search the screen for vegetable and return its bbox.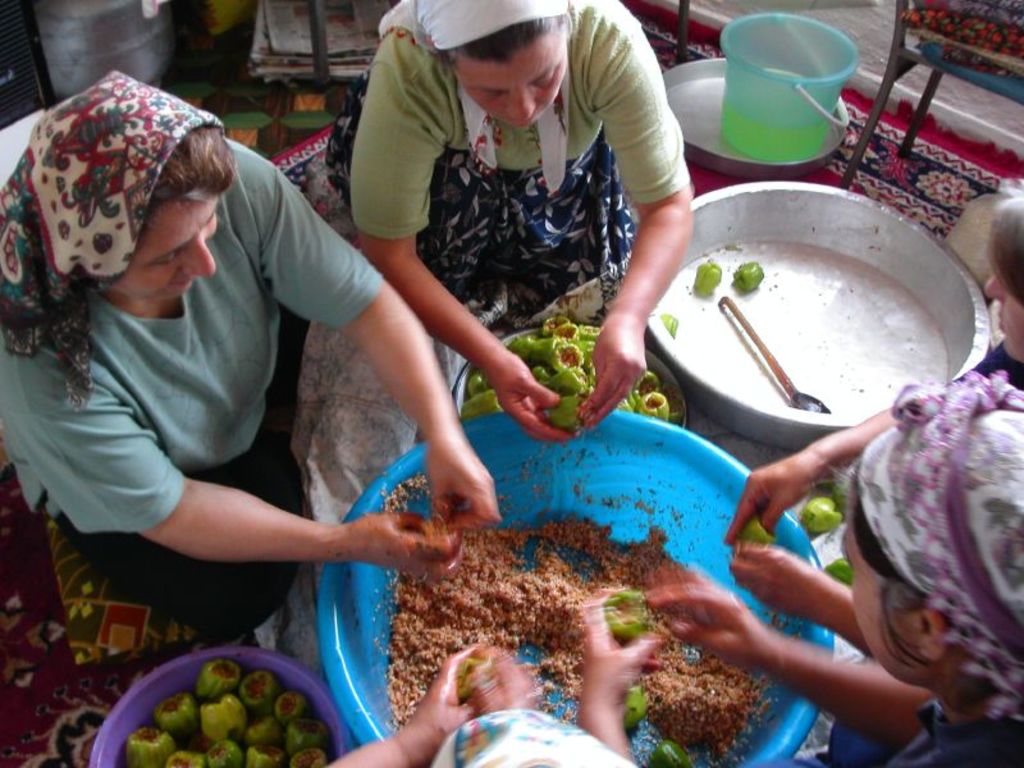
Found: l=649, t=741, r=685, b=767.
